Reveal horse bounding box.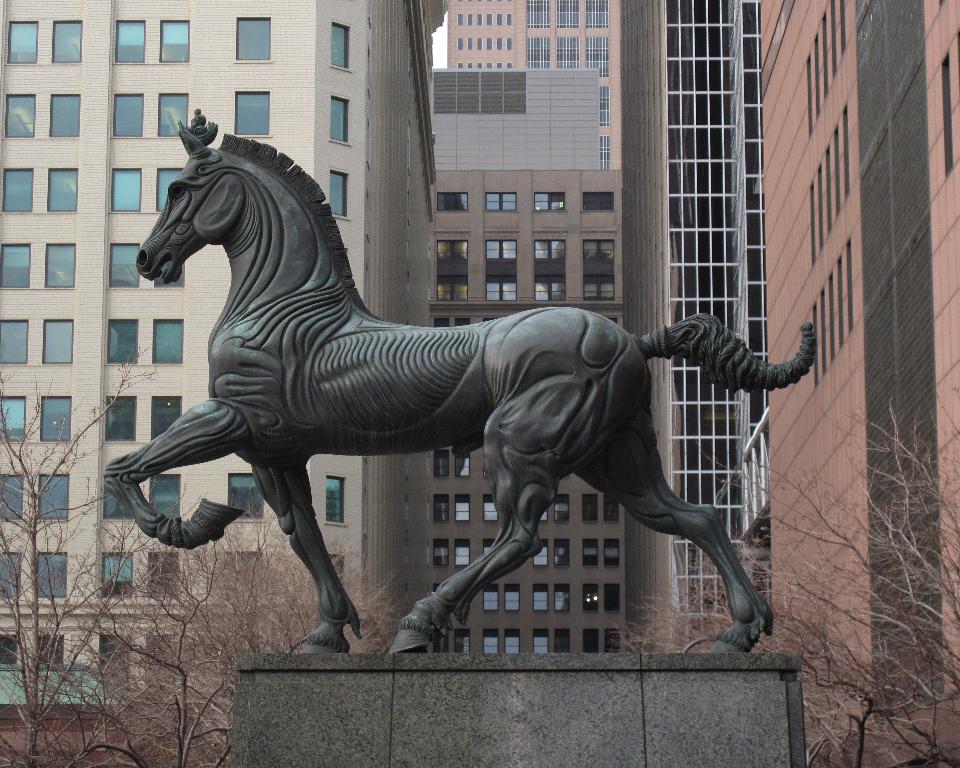
Revealed: BBox(101, 105, 819, 654).
